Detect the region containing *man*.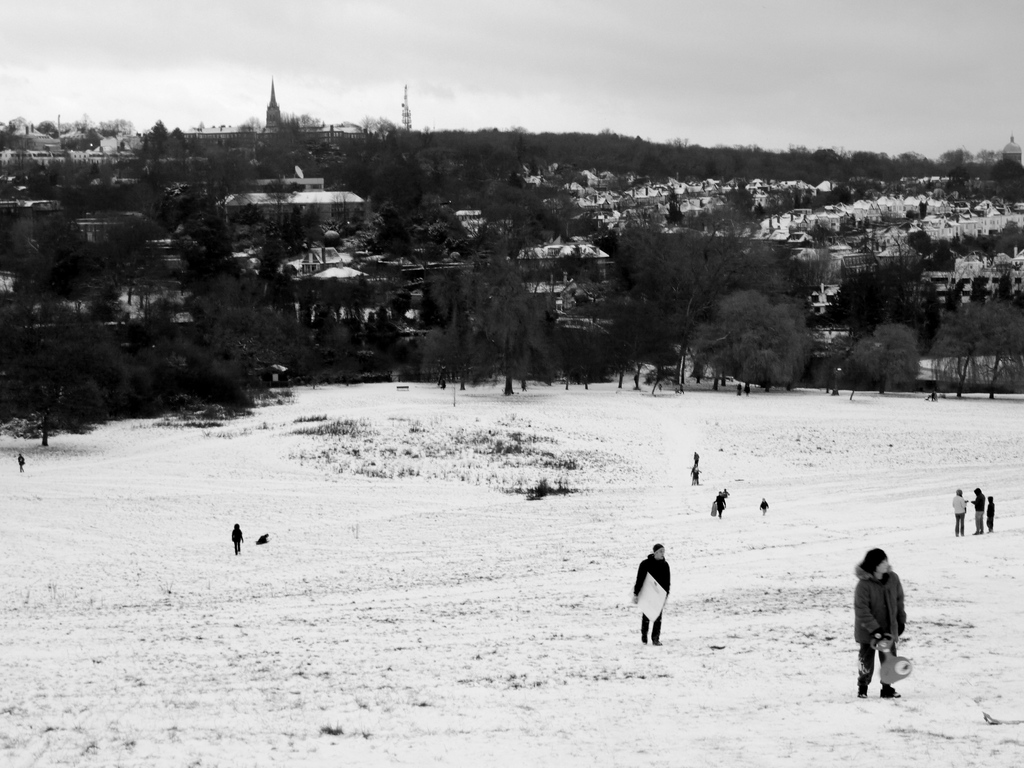
[left=17, top=451, right=21, bottom=471].
